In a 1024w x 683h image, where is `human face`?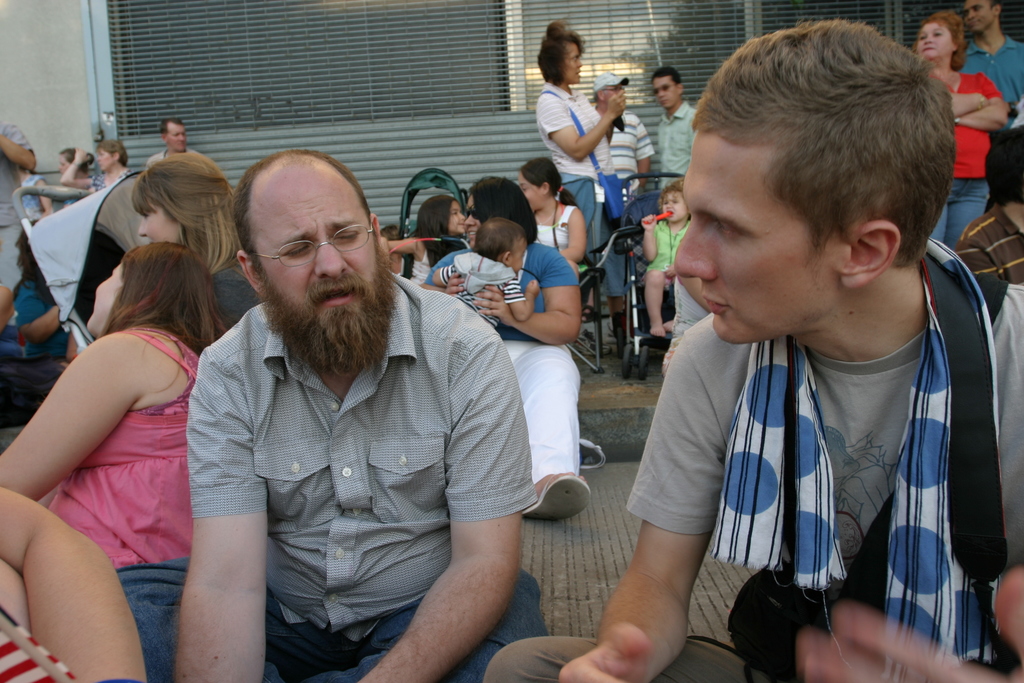
select_region(963, 0, 995, 29).
